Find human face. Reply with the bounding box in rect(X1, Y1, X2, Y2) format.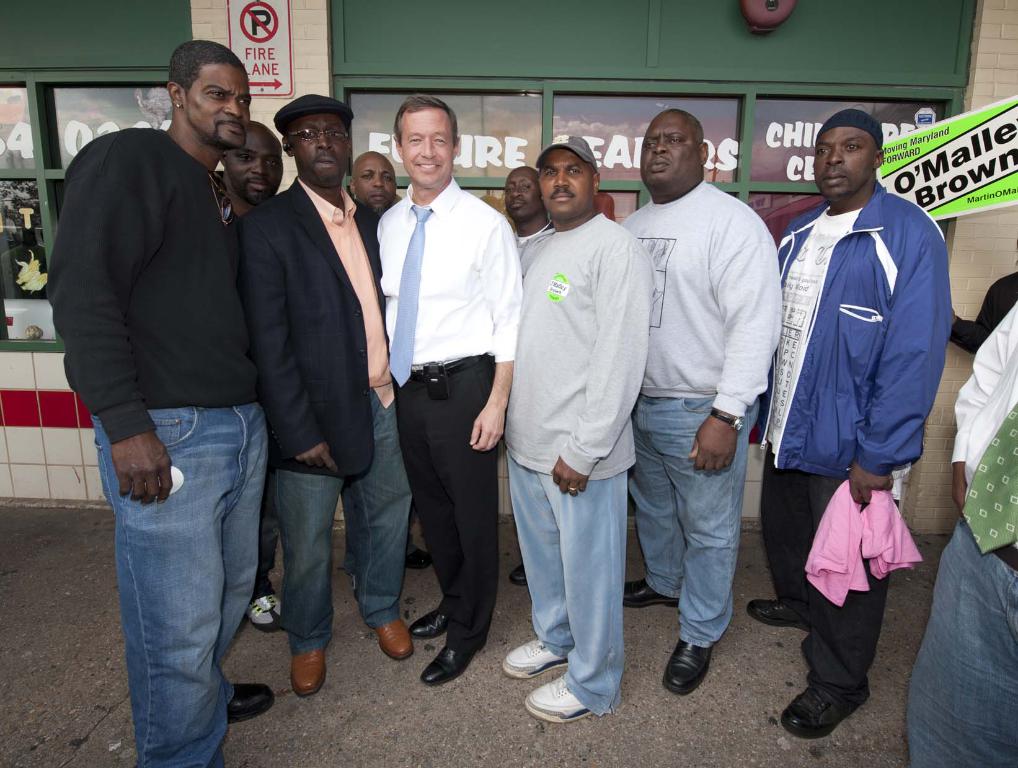
rect(352, 157, 396, 214).
